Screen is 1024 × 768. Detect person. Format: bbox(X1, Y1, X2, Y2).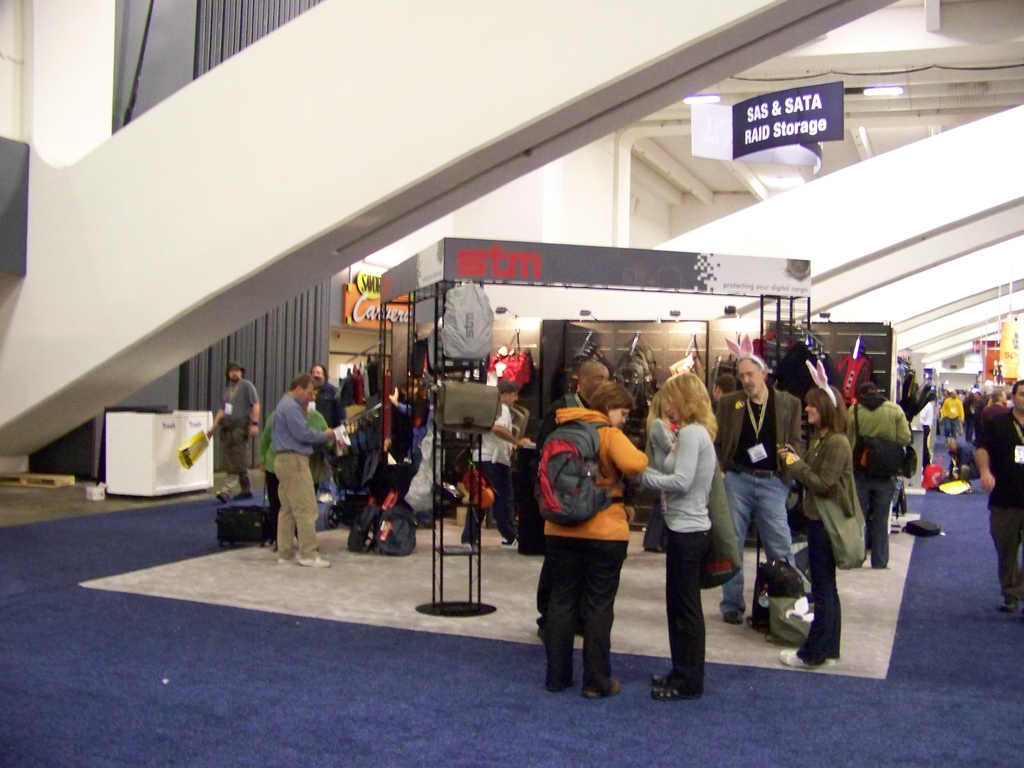
bbox(920, 403, 936, 474).
